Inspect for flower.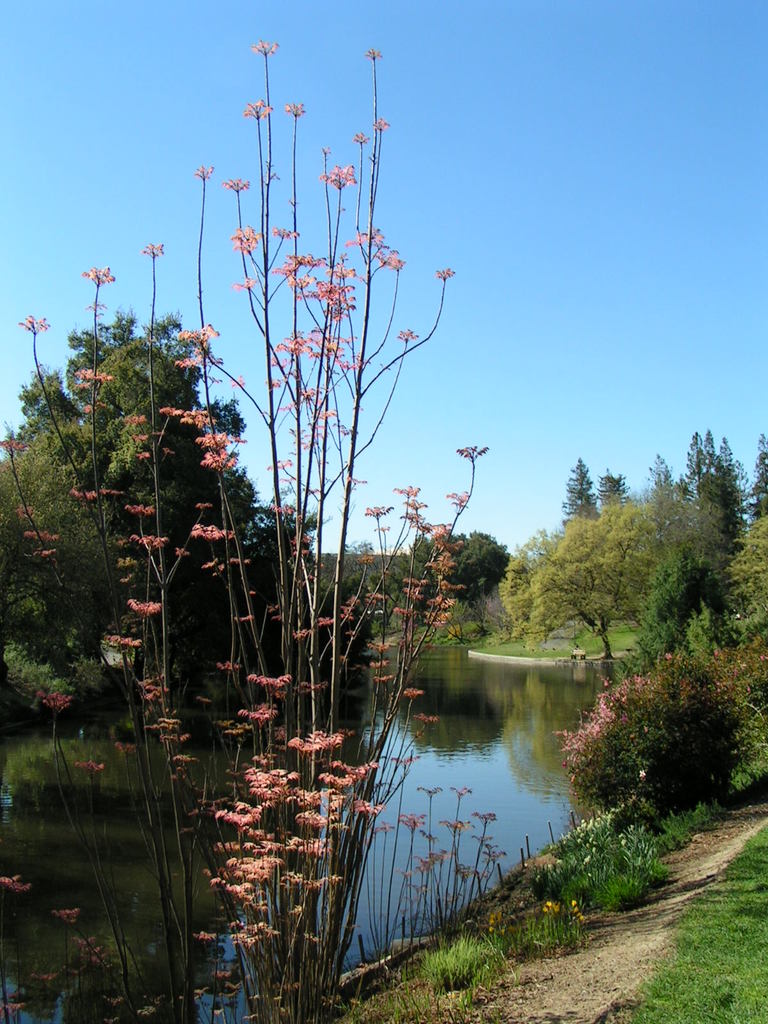
Inspection: <region>446, 479, 472, 510</region>.
